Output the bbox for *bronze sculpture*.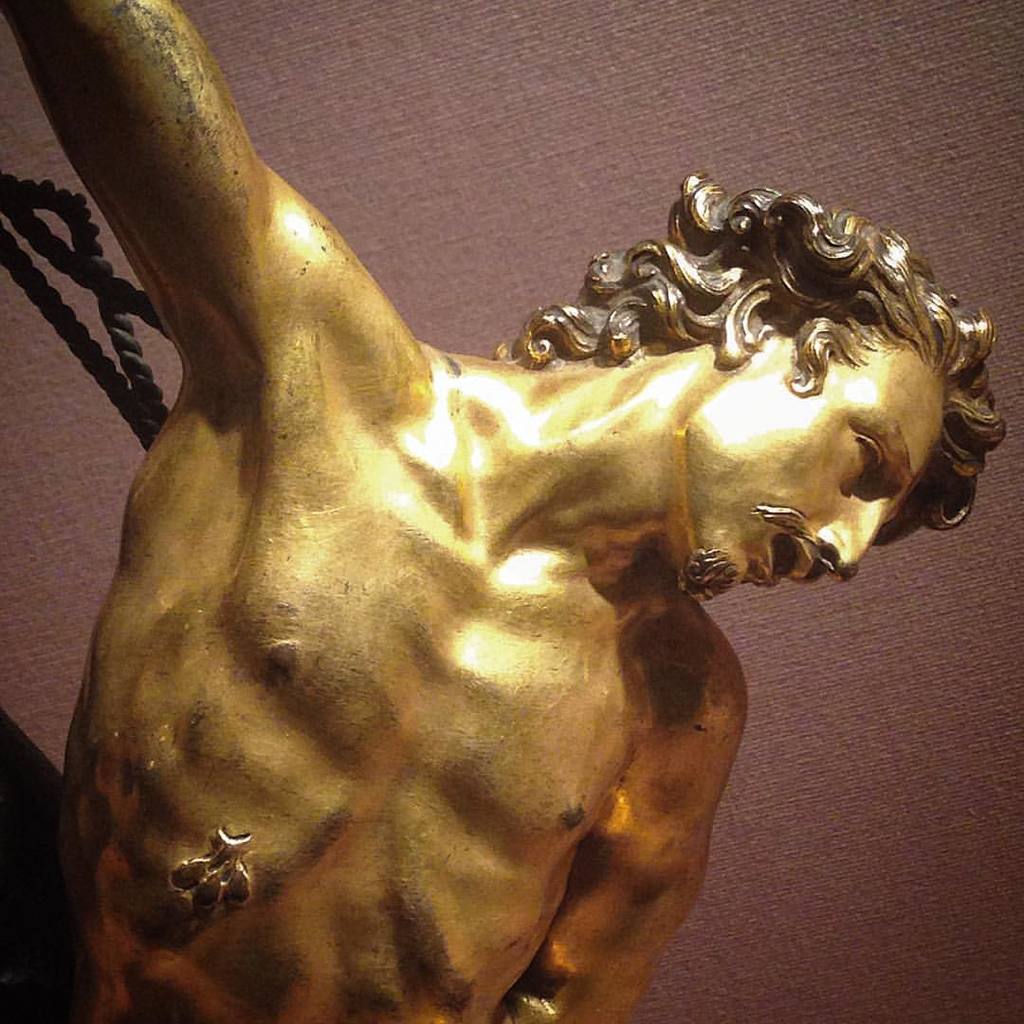
bbox=[34, 95, 1023, 1023].
